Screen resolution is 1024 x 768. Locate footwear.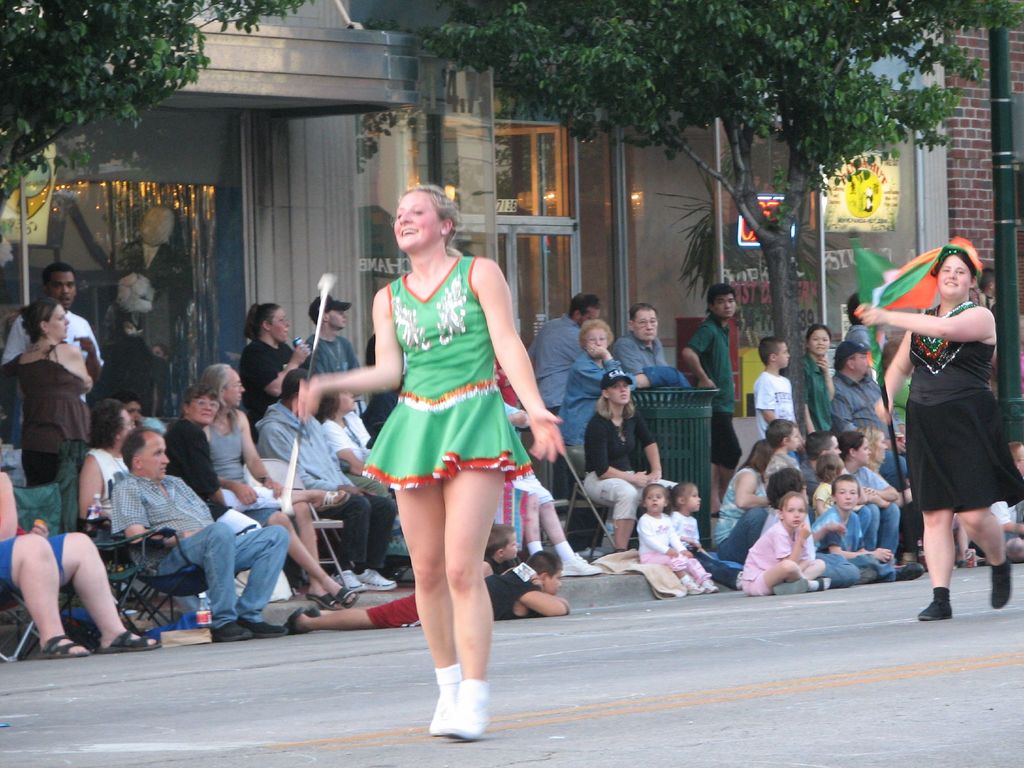
box(991, 564, 1012, 609).
